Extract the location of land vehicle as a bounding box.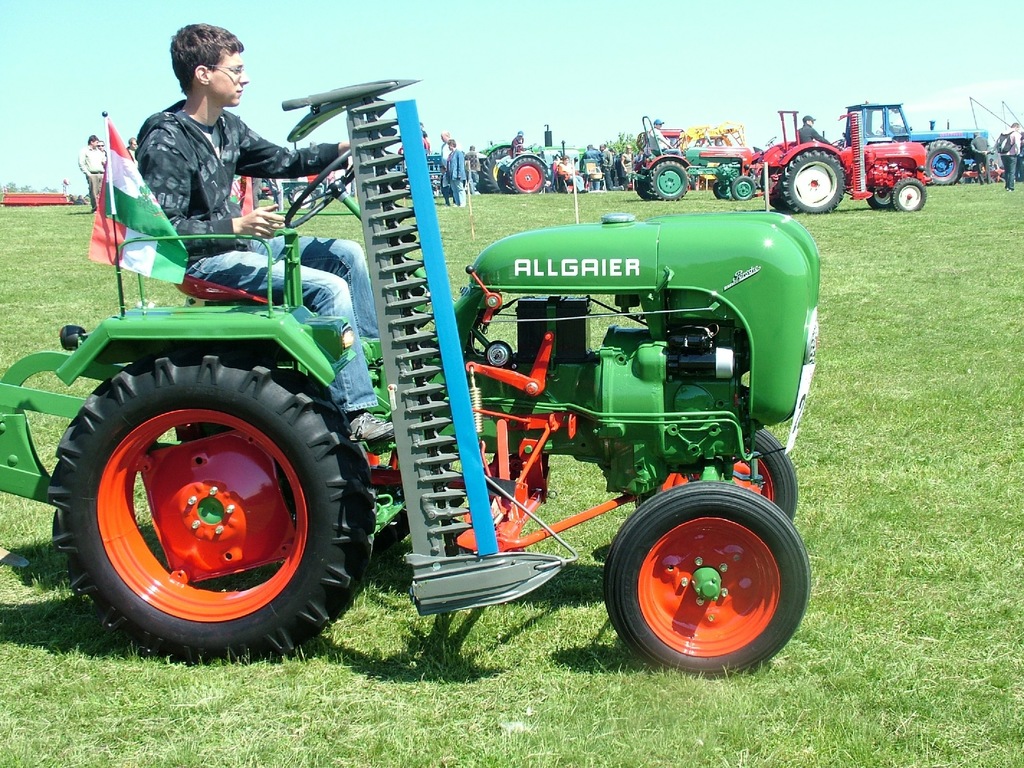
854:100:990:185.
